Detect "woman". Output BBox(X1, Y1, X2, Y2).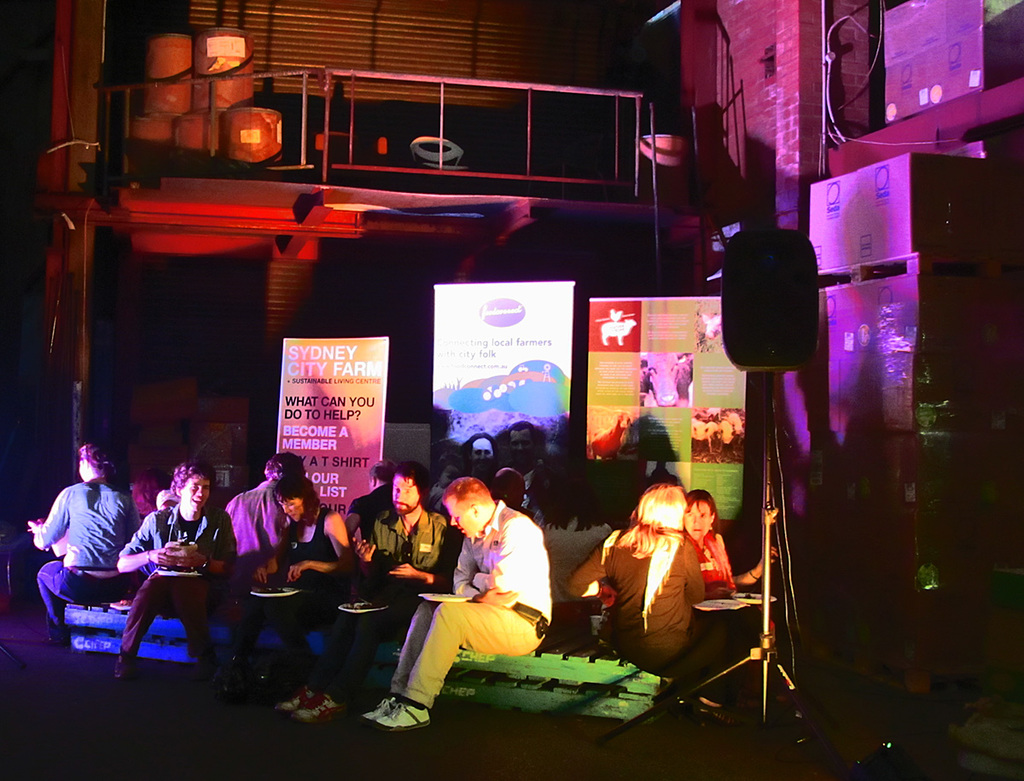
BBox(559, 481, 704, 669).
